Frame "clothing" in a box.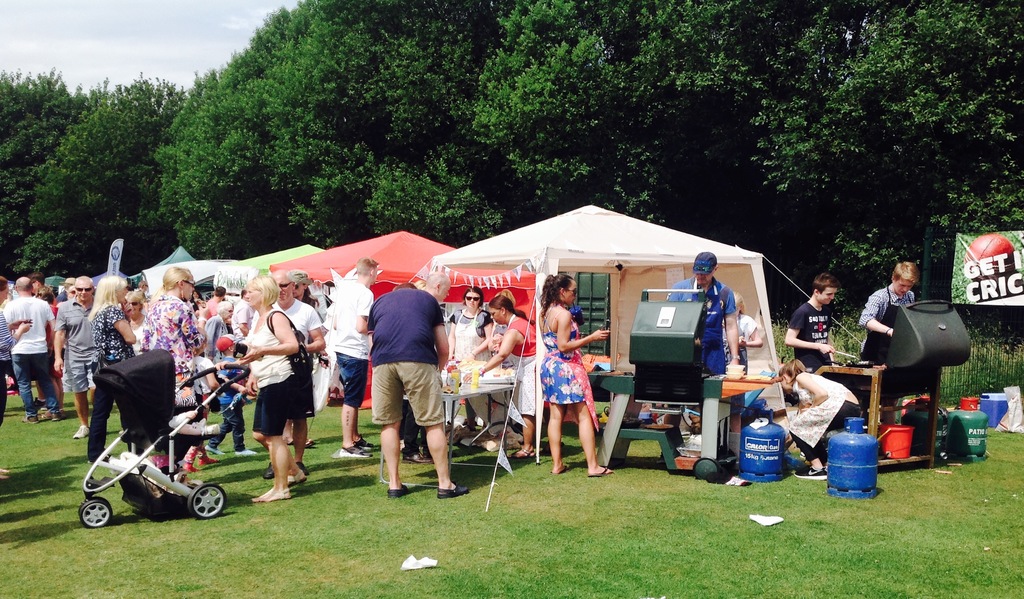
crop(10, 294, 58, 359).
